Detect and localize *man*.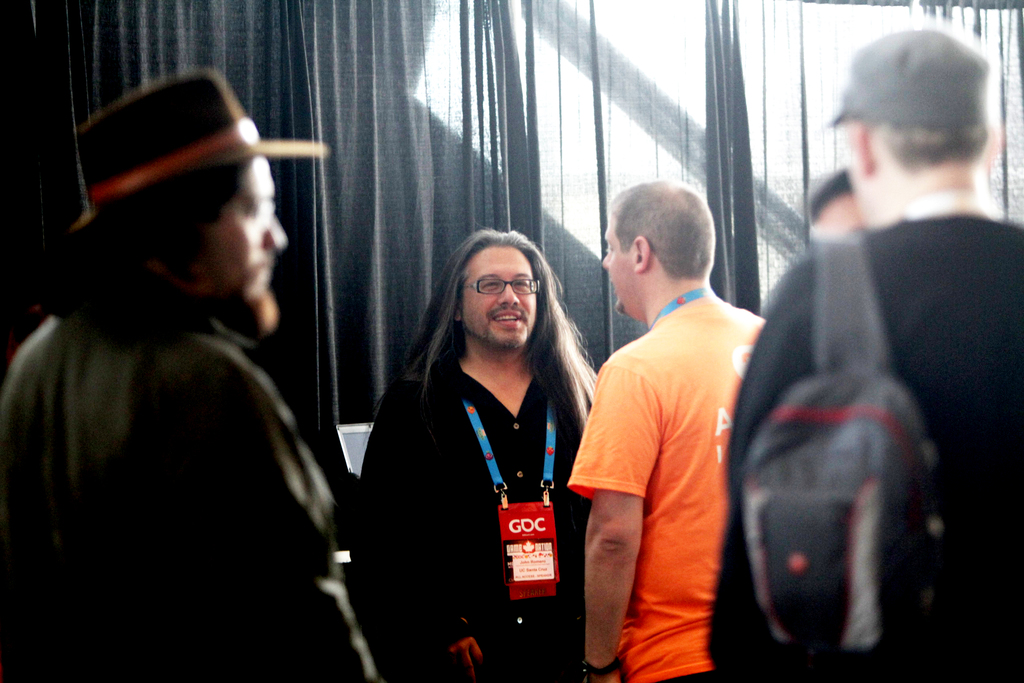
Localized at BBox(803, 163, 863, 241).
